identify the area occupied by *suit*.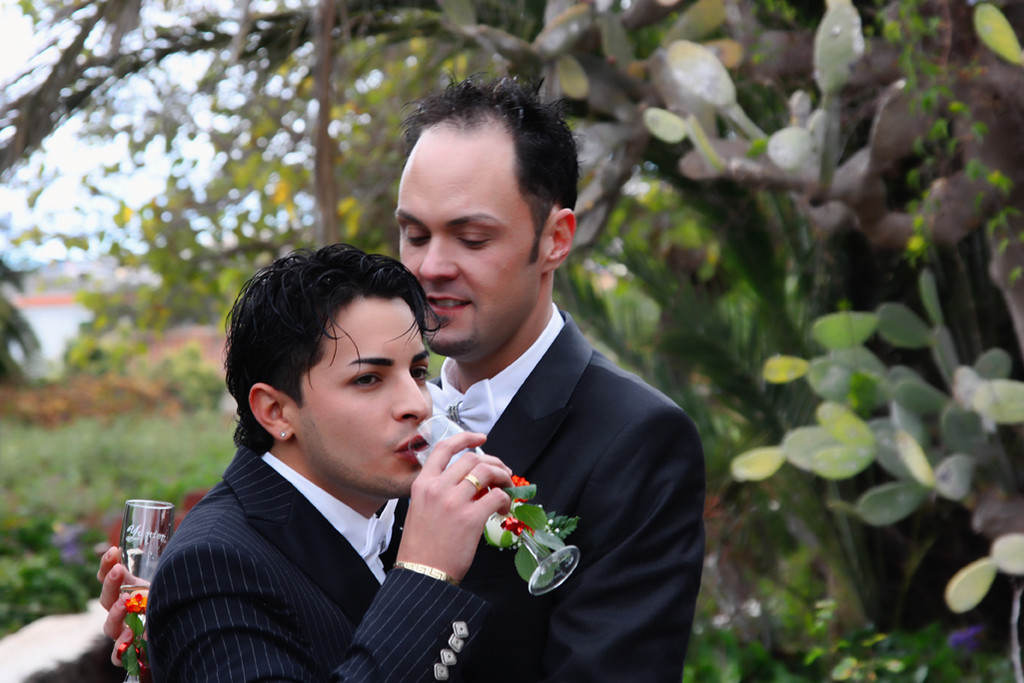
Area: 146, 447, 480, 682.
